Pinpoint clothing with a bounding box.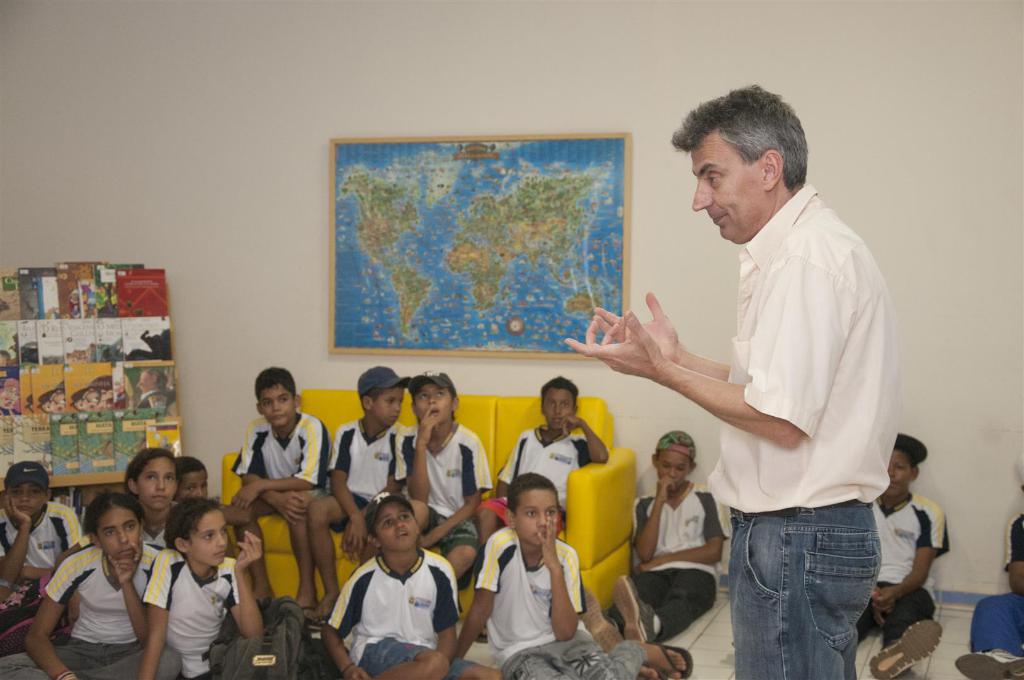
region(377, 428, 479, 546).
